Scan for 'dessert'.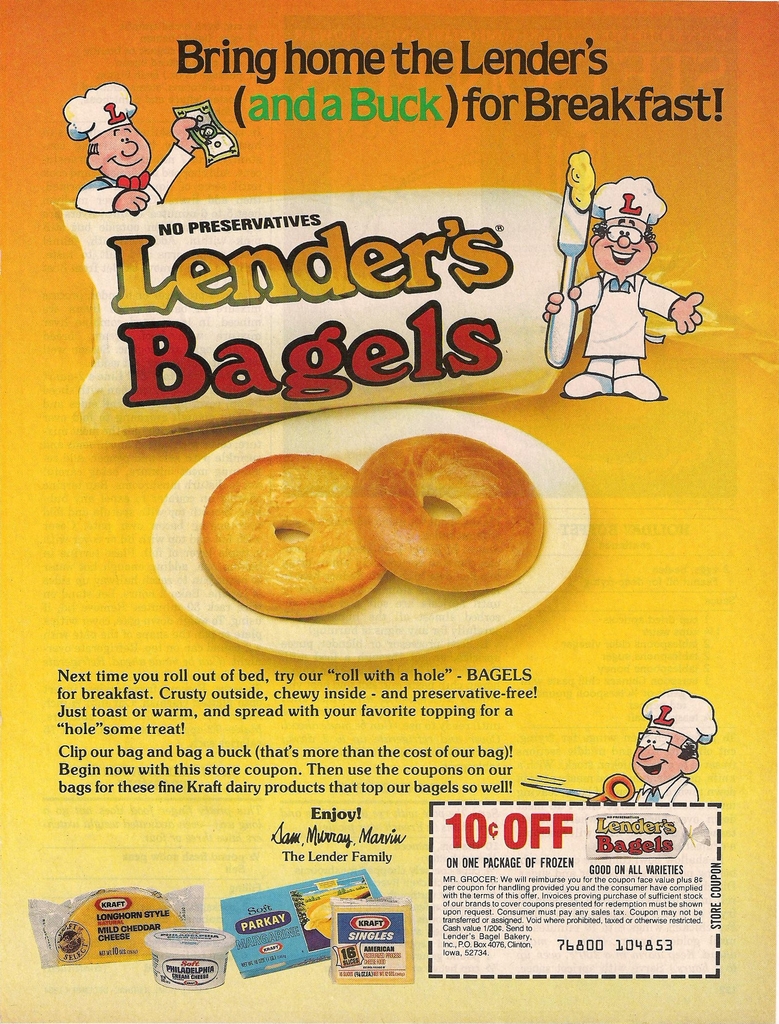
Scan result: [380,445,549,587].
